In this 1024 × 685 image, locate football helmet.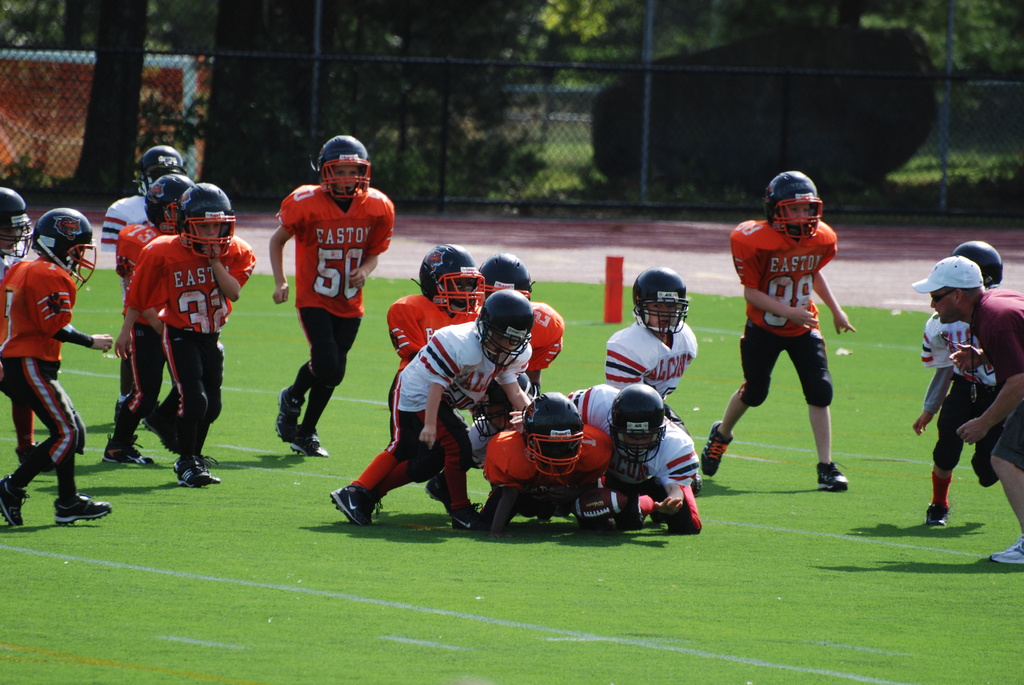
Bounding box: (x1=632, y1=264, x2=682, y2=348).
